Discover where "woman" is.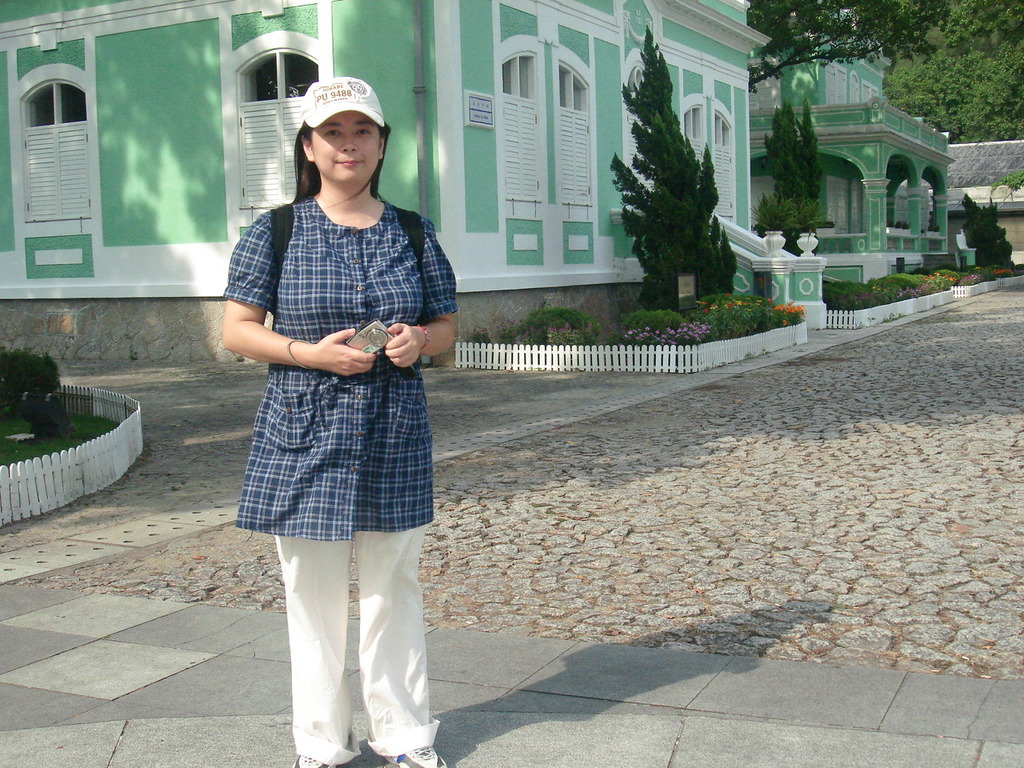
Discovered at pyautogui.locateOnScreen(206, 85, 455, 718).
